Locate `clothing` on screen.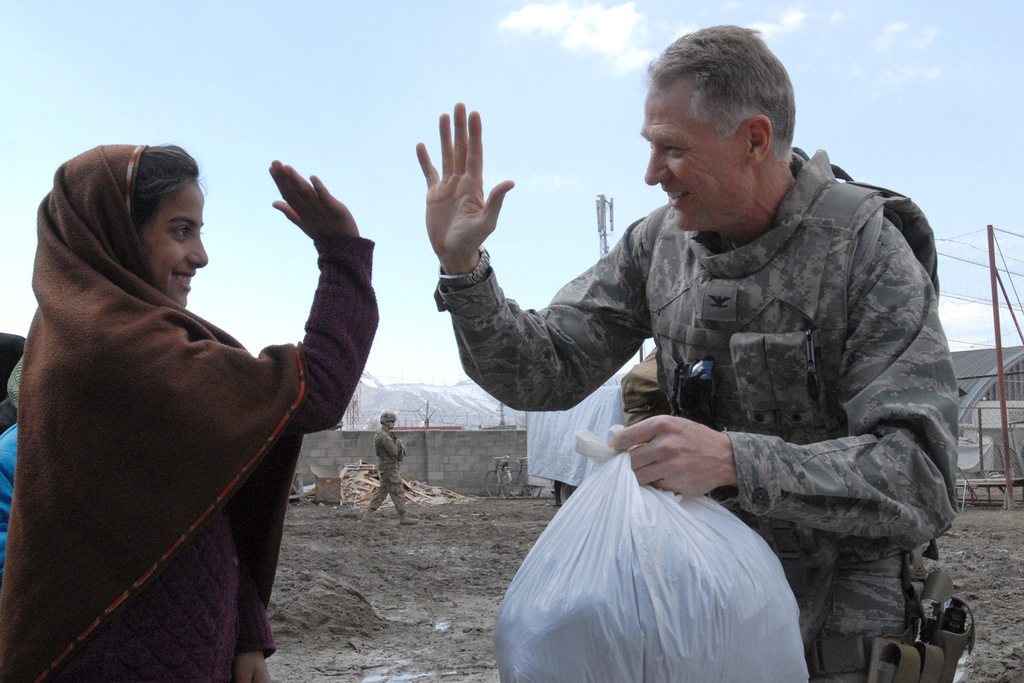
On screen at 0/417/20/566.
